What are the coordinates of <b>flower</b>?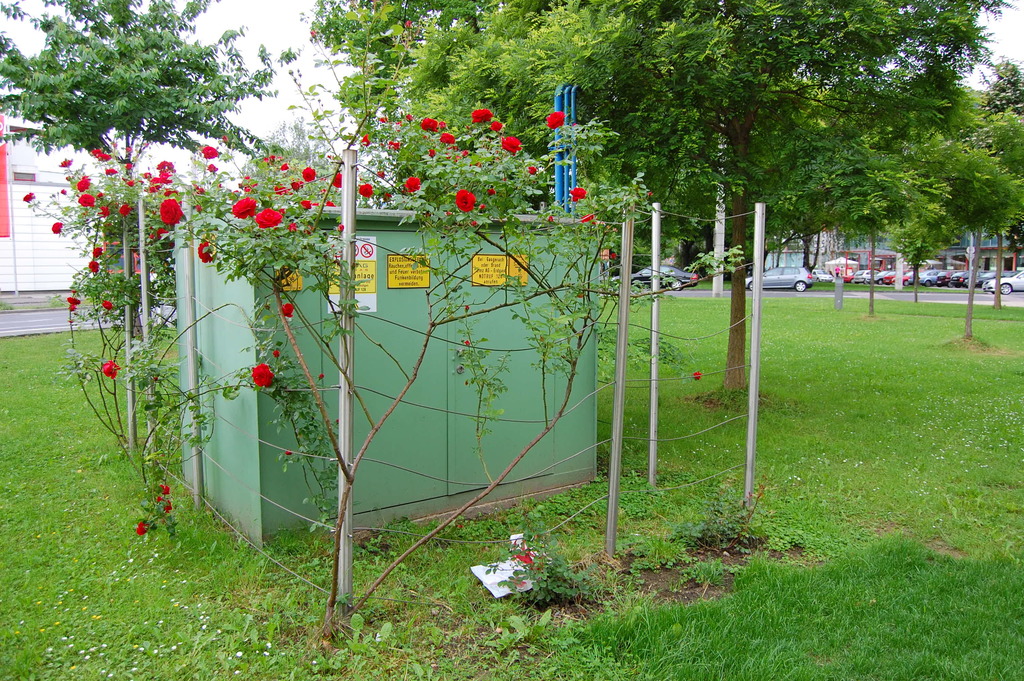
438/121/444/126.
